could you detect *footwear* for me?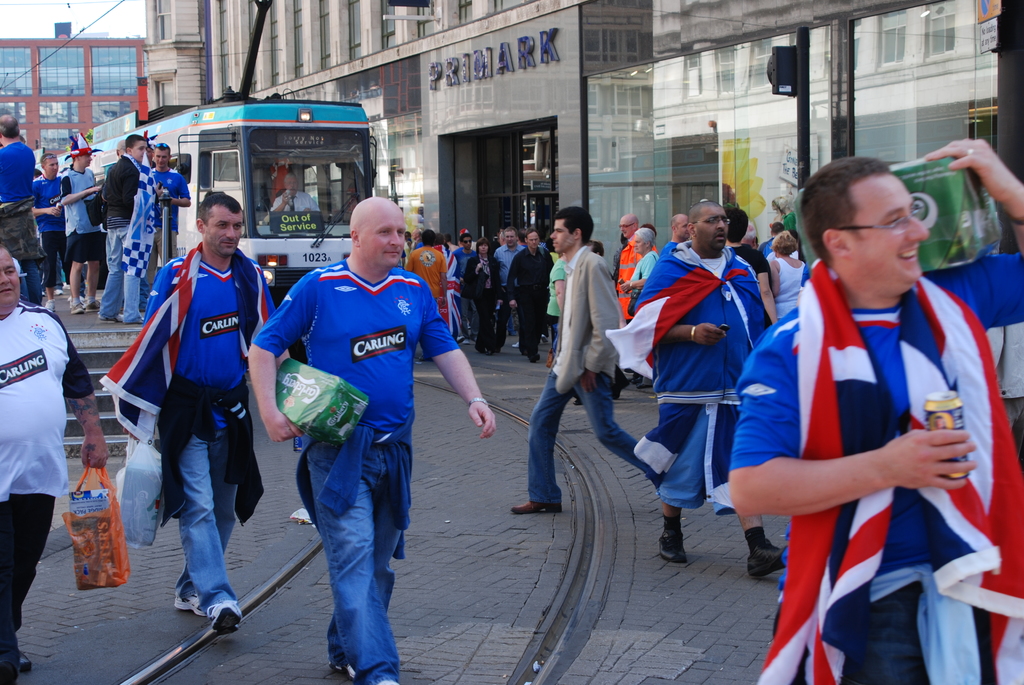
Detection result: l=376, t=683, r=399, b=684.
